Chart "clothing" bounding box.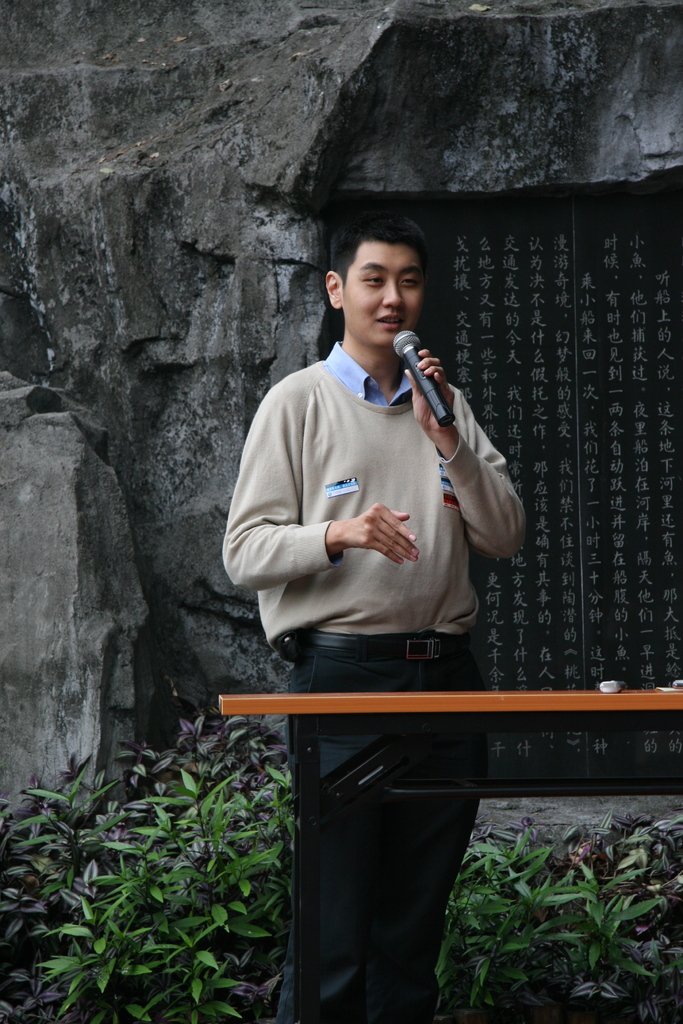
Charted: detection(219, 342, 524, 1023).
